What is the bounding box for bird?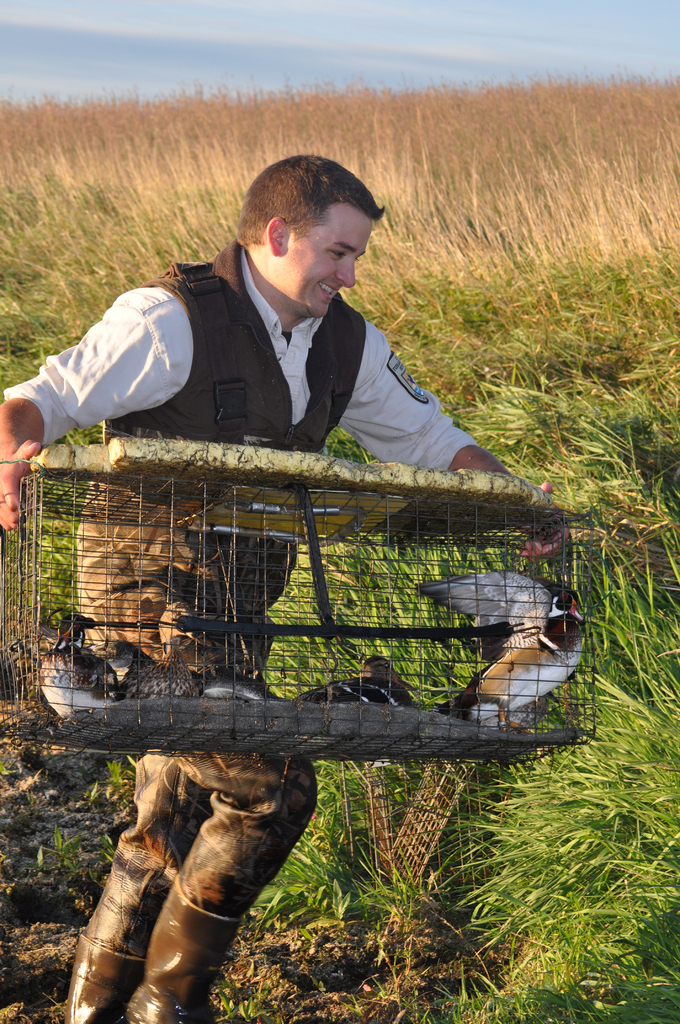
bbox=(437, 601, 575, 730).
